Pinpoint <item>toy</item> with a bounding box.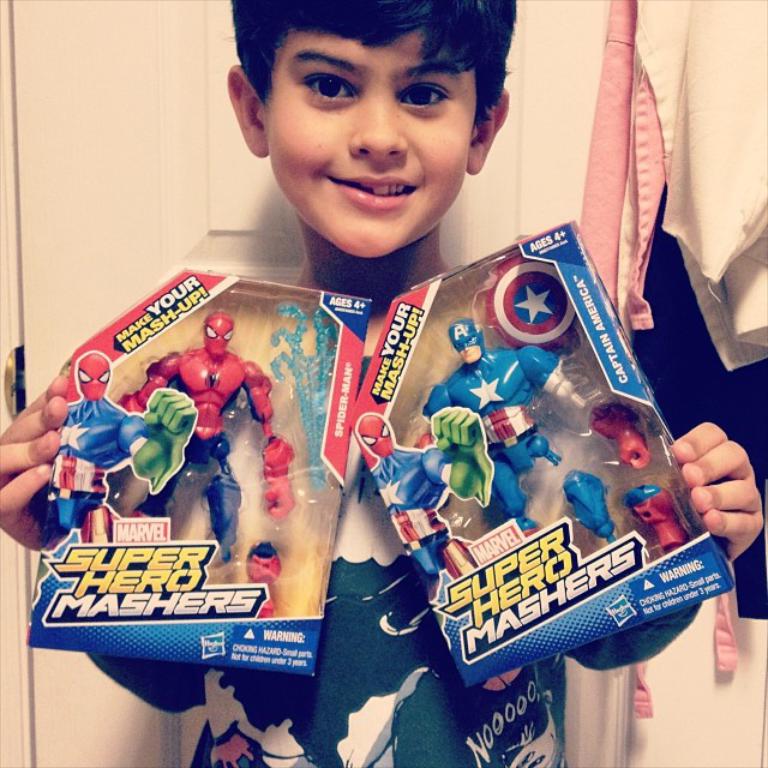
<bbox>354, 410, 497, 582</bbox>.
